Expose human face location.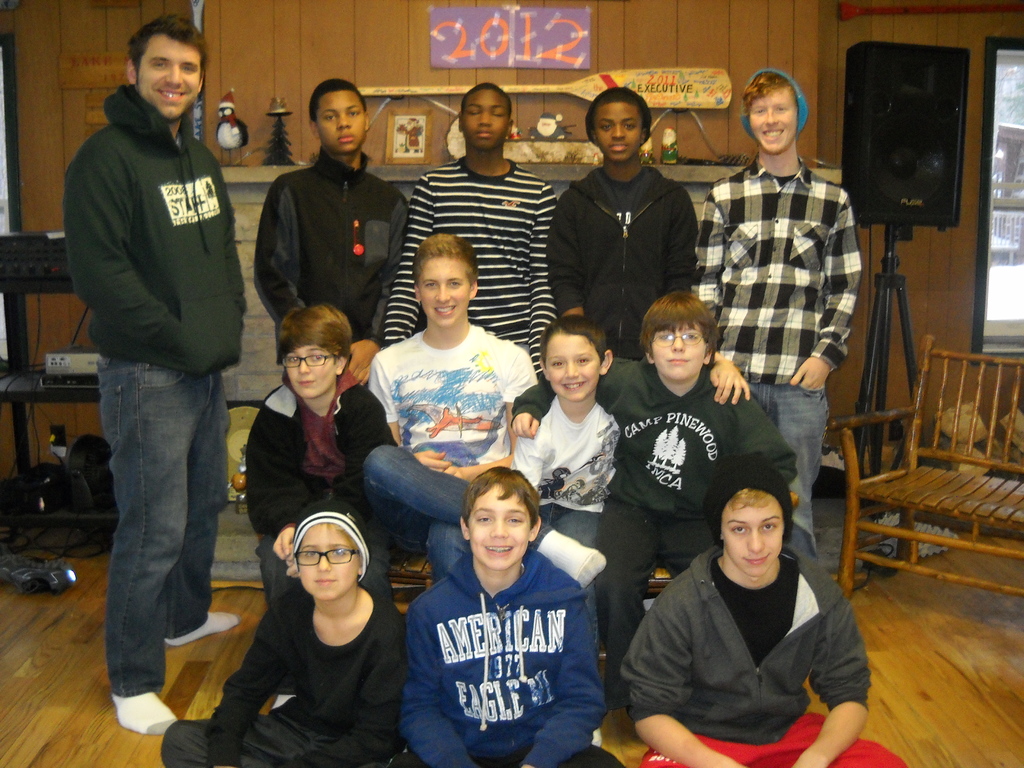
Exposed at box(595, 105, 639, 162).
